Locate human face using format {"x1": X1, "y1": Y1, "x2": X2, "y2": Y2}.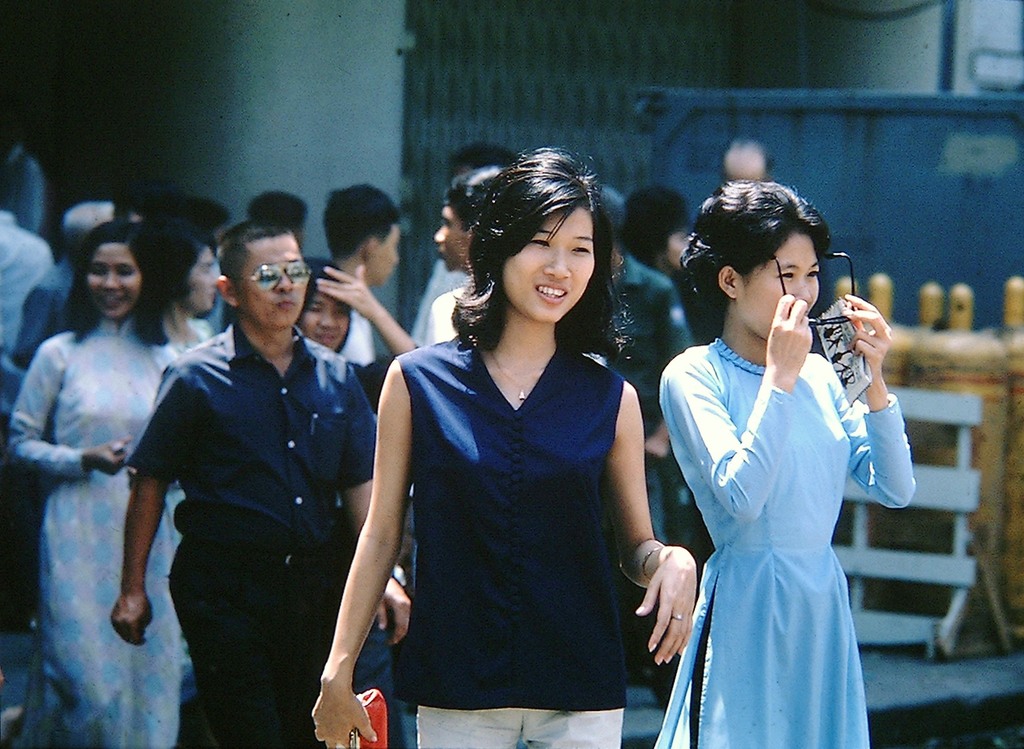
{"x1": 239, "y1": 233, "x2": 320, "y2": 328}.
